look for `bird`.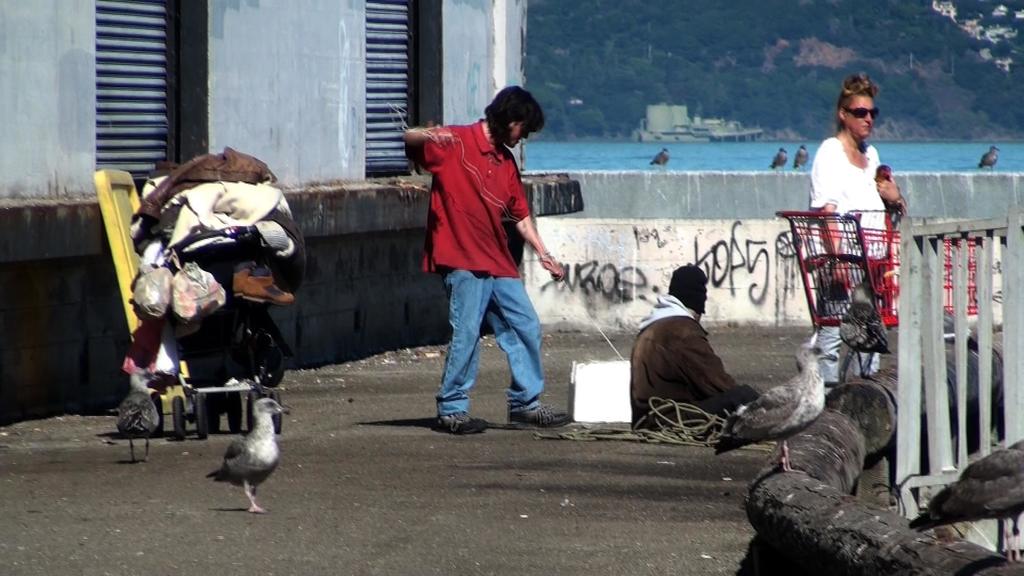
Found: l=719, t=325, r=855, b=456.
